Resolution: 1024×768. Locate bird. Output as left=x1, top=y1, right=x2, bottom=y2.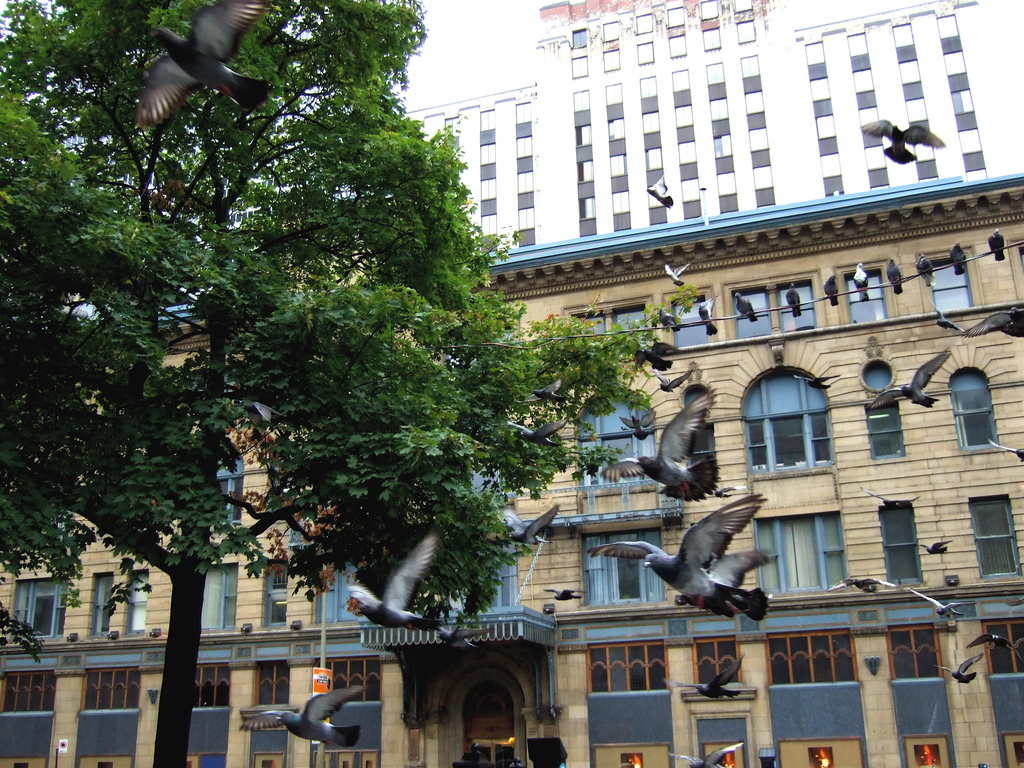
left=961, top=630, right=1011, bottom=655.
